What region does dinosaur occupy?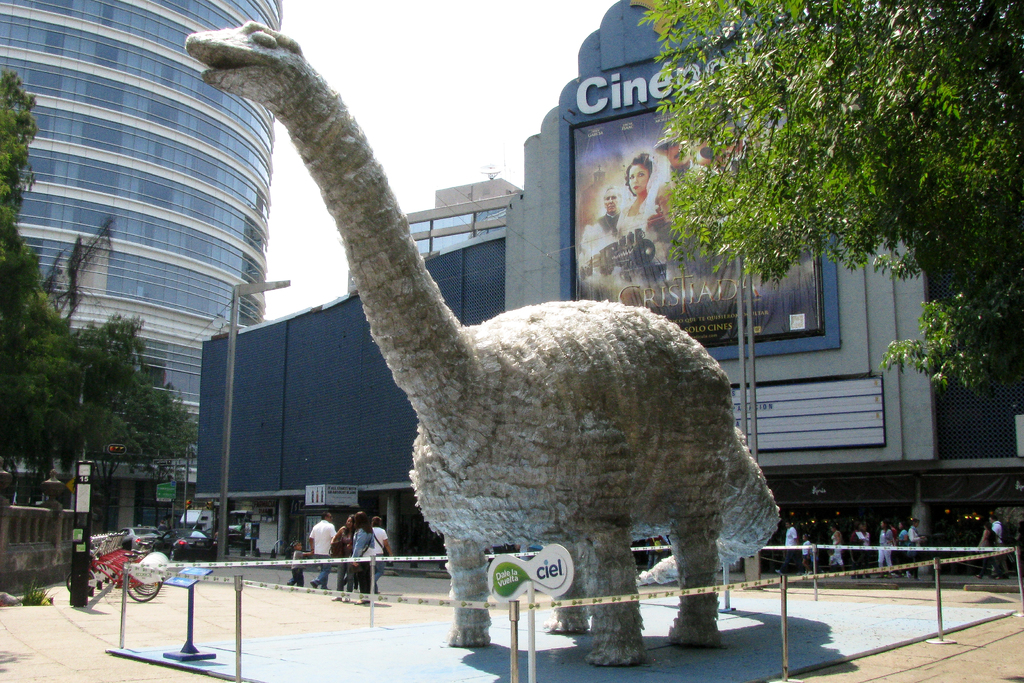
left=182, top=17, right=780, bottom=667.
